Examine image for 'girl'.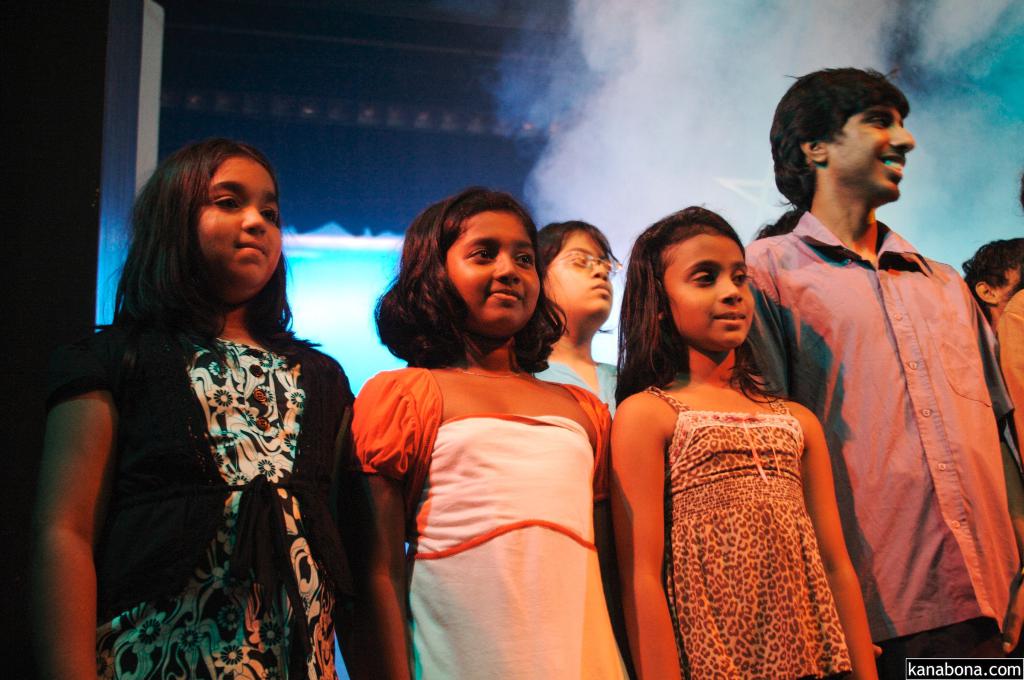
Examination result: <bbox>617, 203, 881, 679</bbox>.
